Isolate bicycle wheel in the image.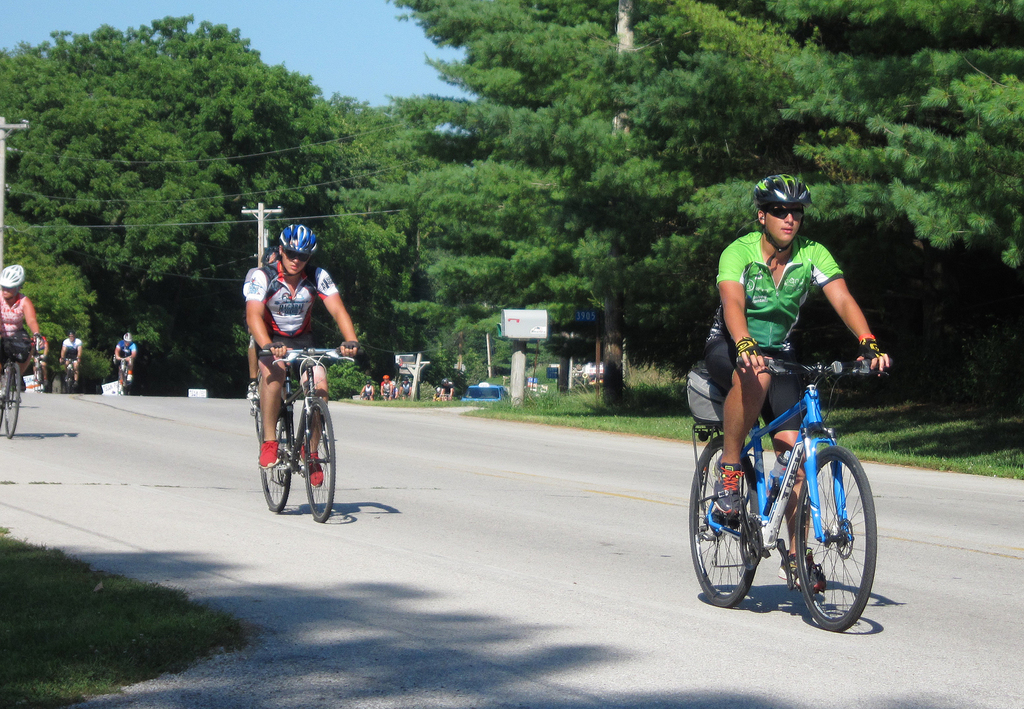
Isolated region: 782 440 878 640.
